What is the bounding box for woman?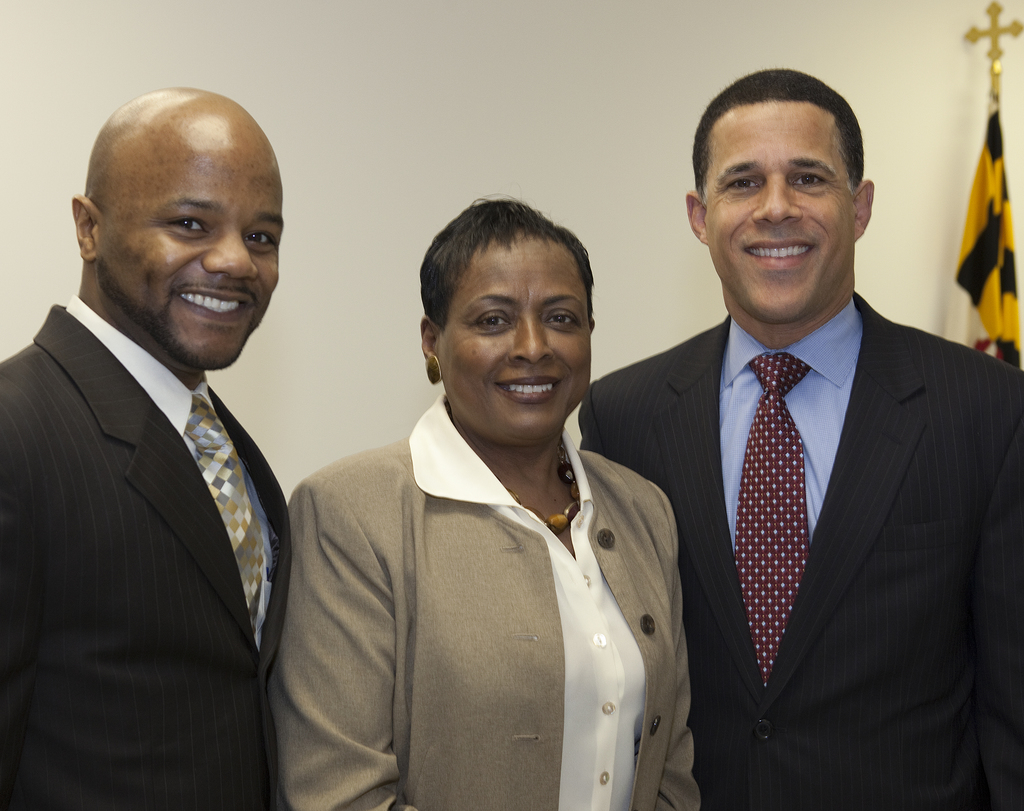
282,175,721,808.
